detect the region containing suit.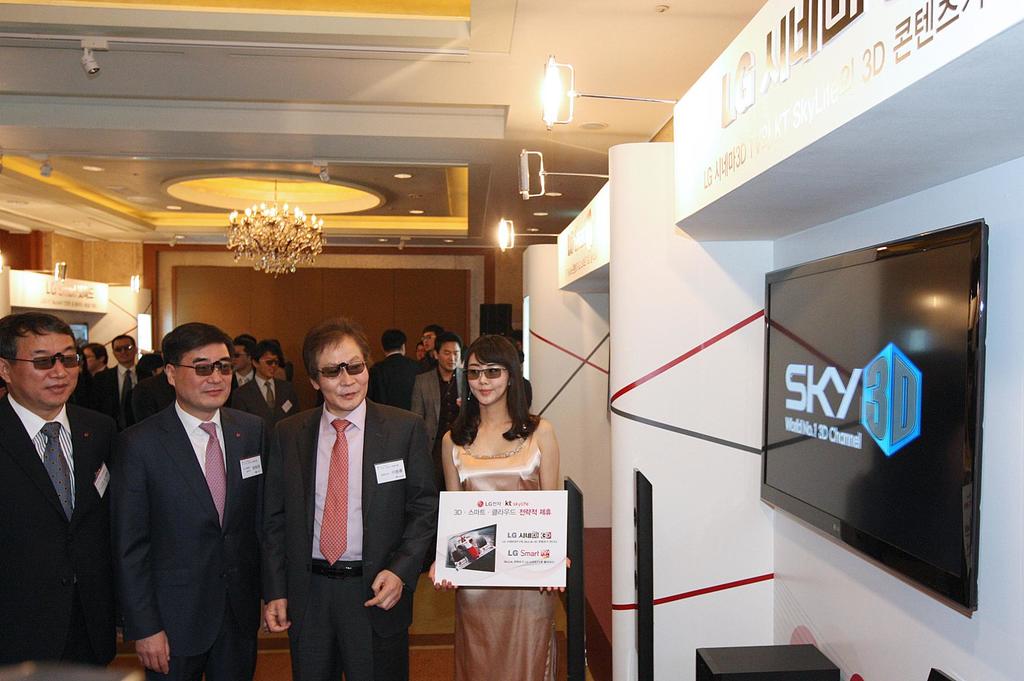
detection(97, 318, 271, 678).
